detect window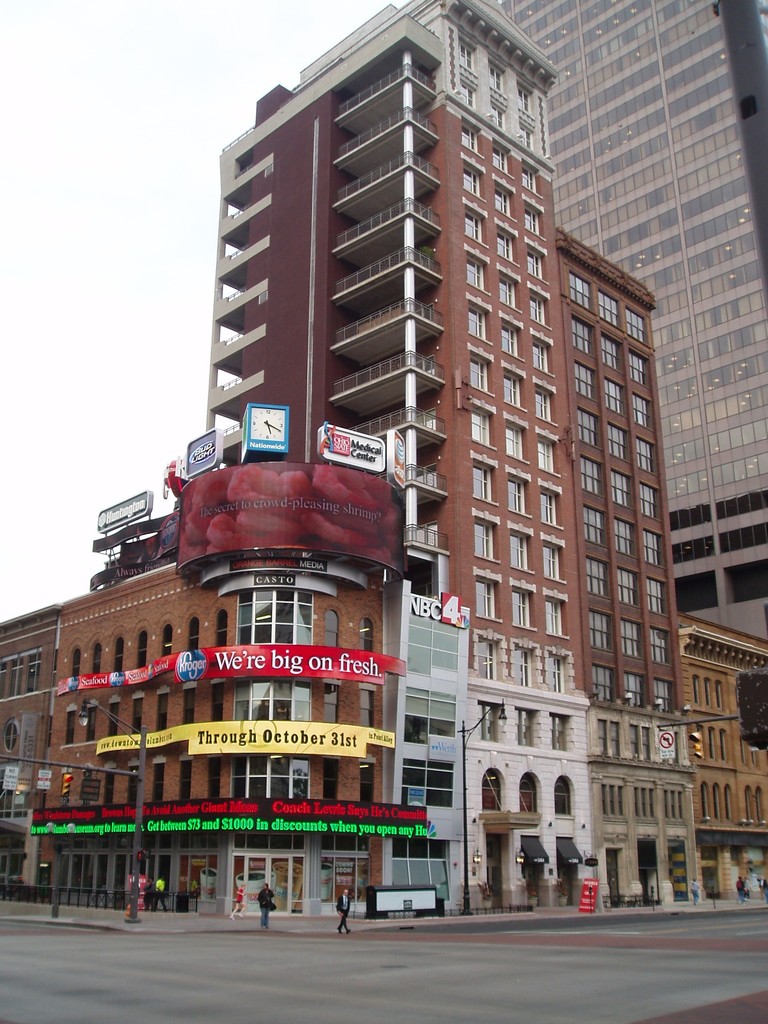
<box>604,378,625,416</box>
